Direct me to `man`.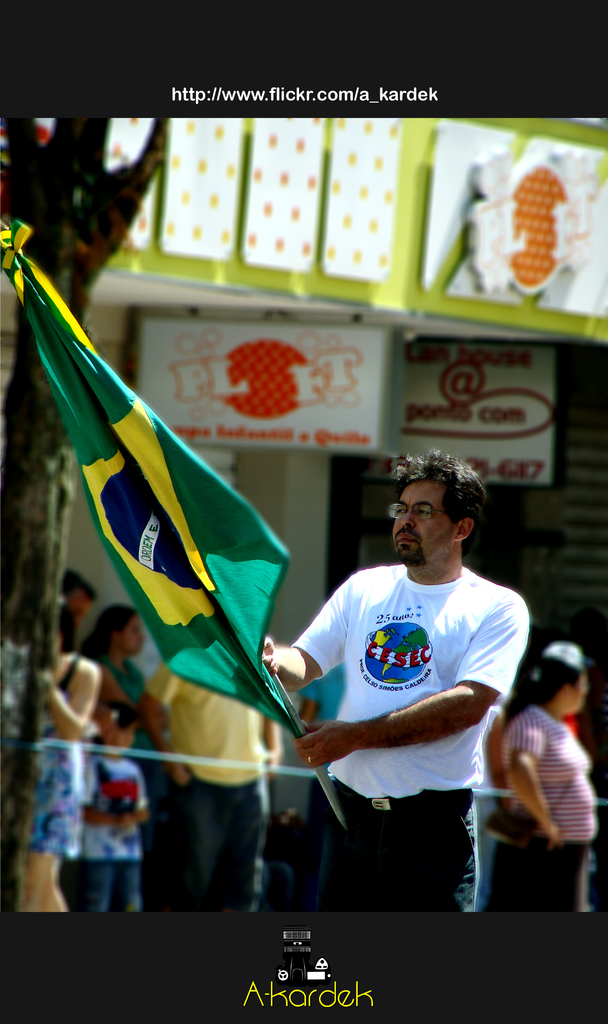
Direction: {"left": 502, "top": 639, "right": 599, "bottom": 911}.
